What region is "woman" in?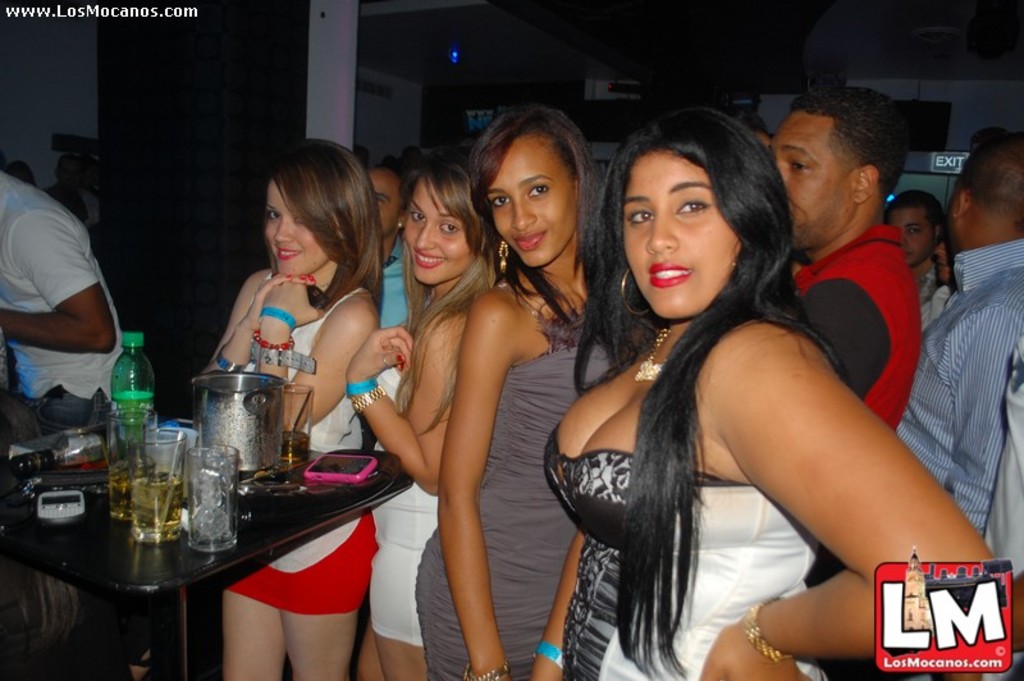
box=[340, 147, 513, 680].
